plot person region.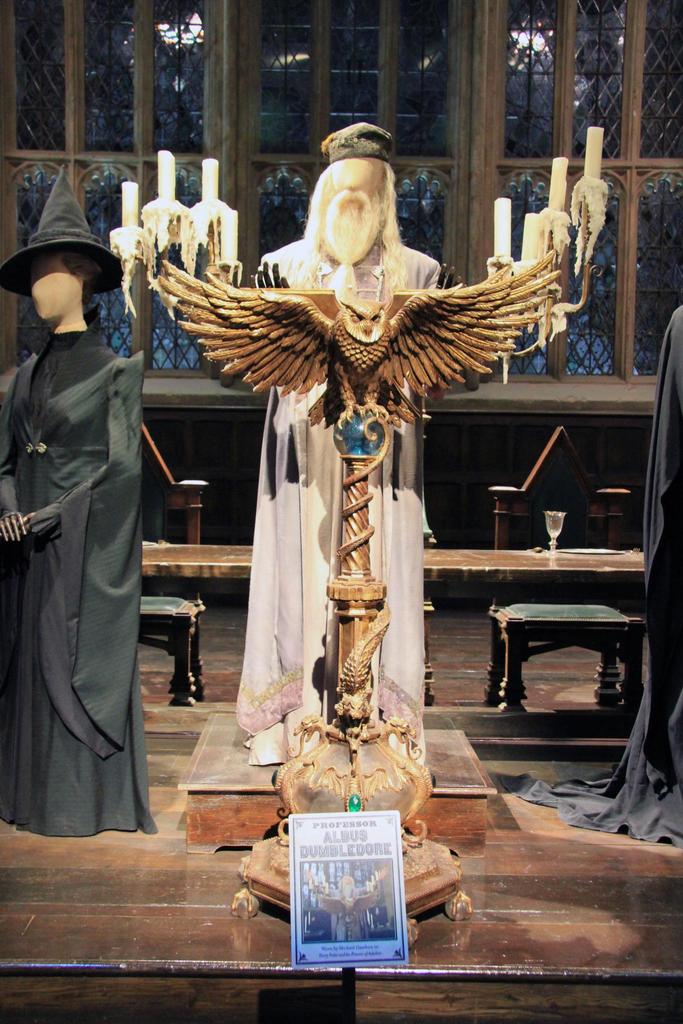
Plotted at crop(0, 168, 172, 843).
